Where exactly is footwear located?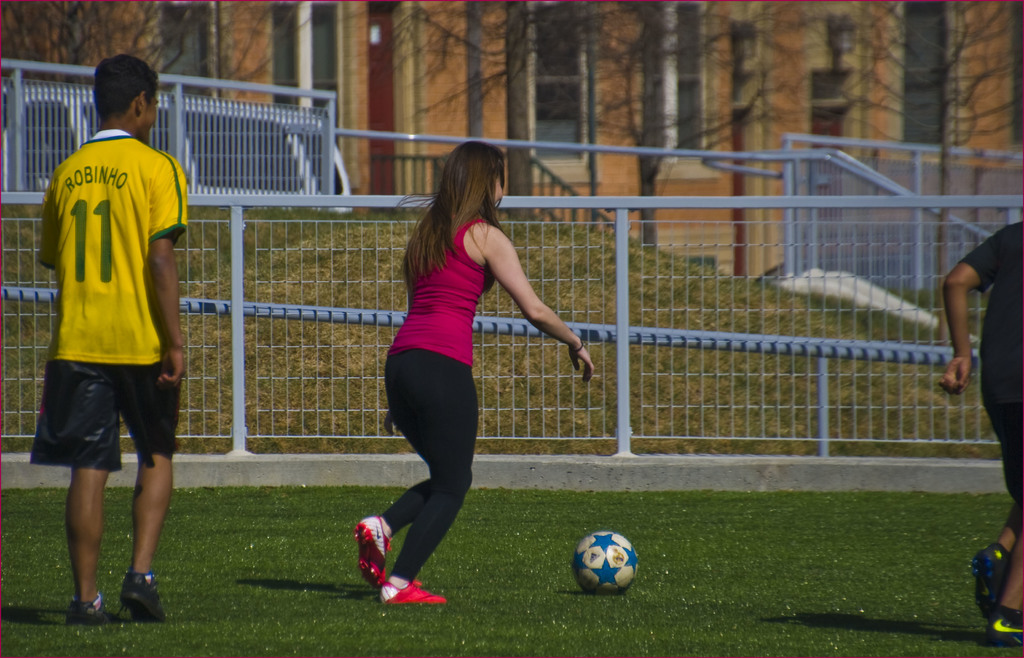
Its bounding box is detection(354, 514, 394, 589).
